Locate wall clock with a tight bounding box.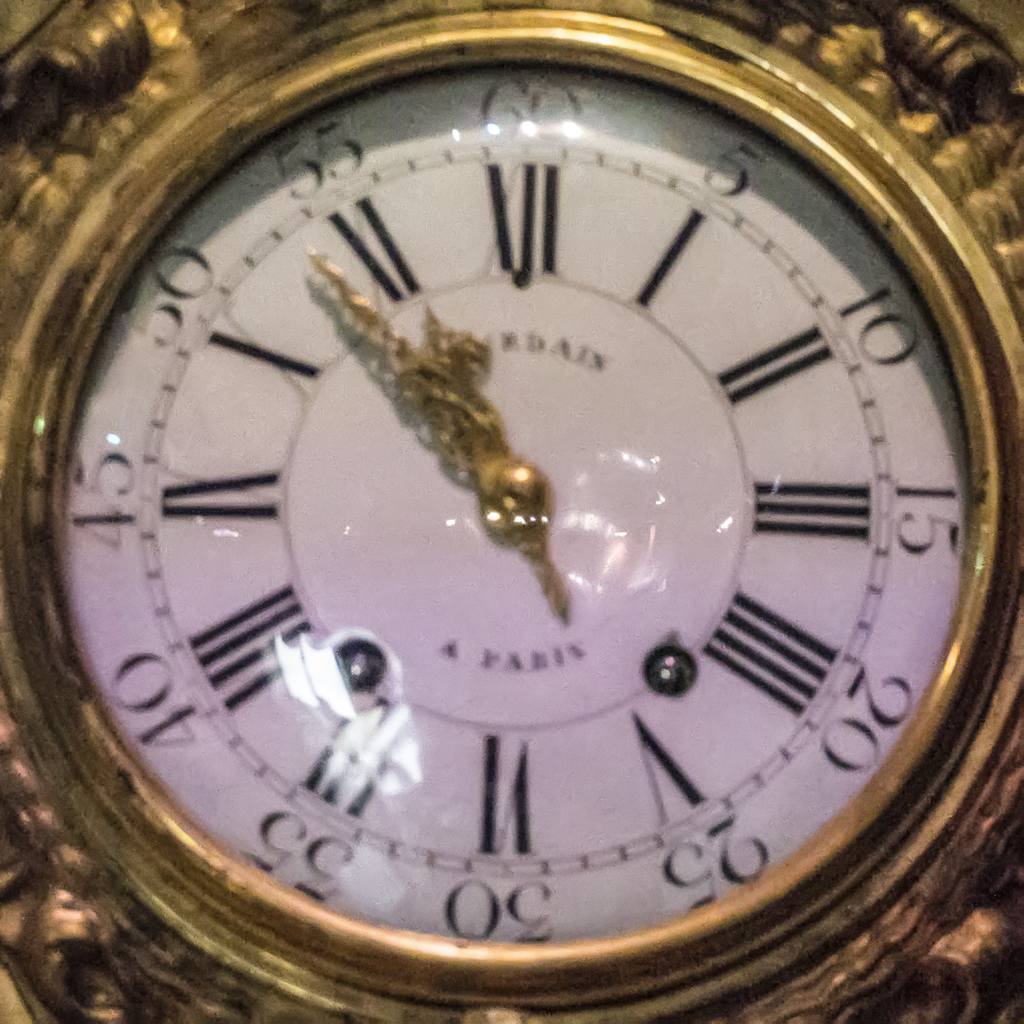
0:0:1019:1023.
